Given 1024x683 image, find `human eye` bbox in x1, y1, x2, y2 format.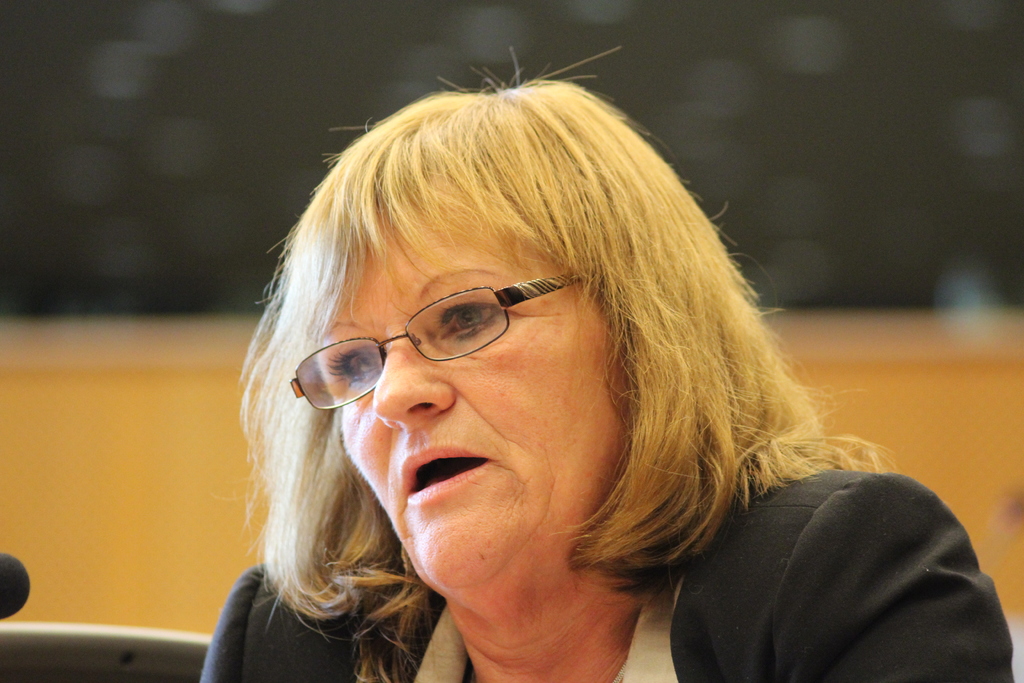
302, 340, 403, 406.
